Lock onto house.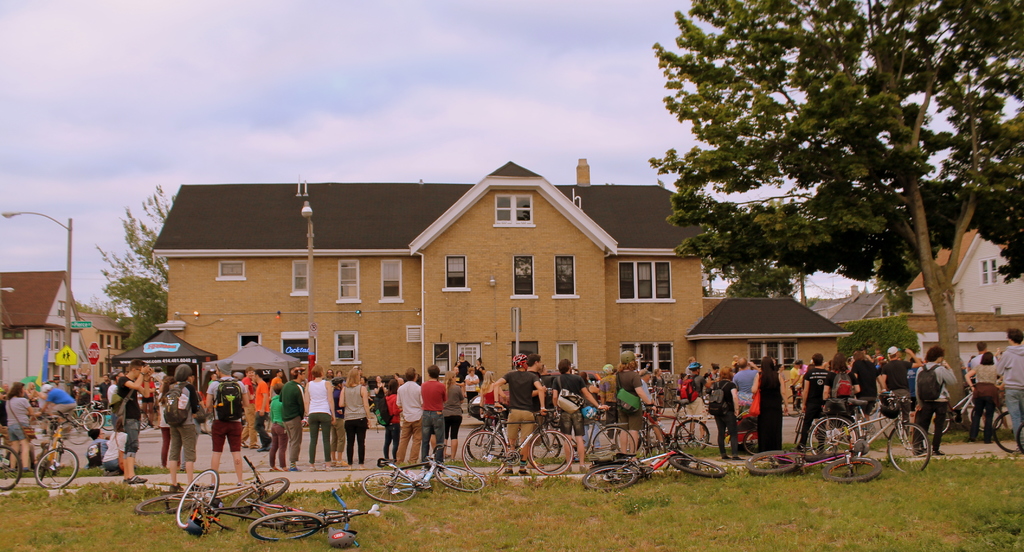
Locked: bbox=[0, 270, 84, 398].
